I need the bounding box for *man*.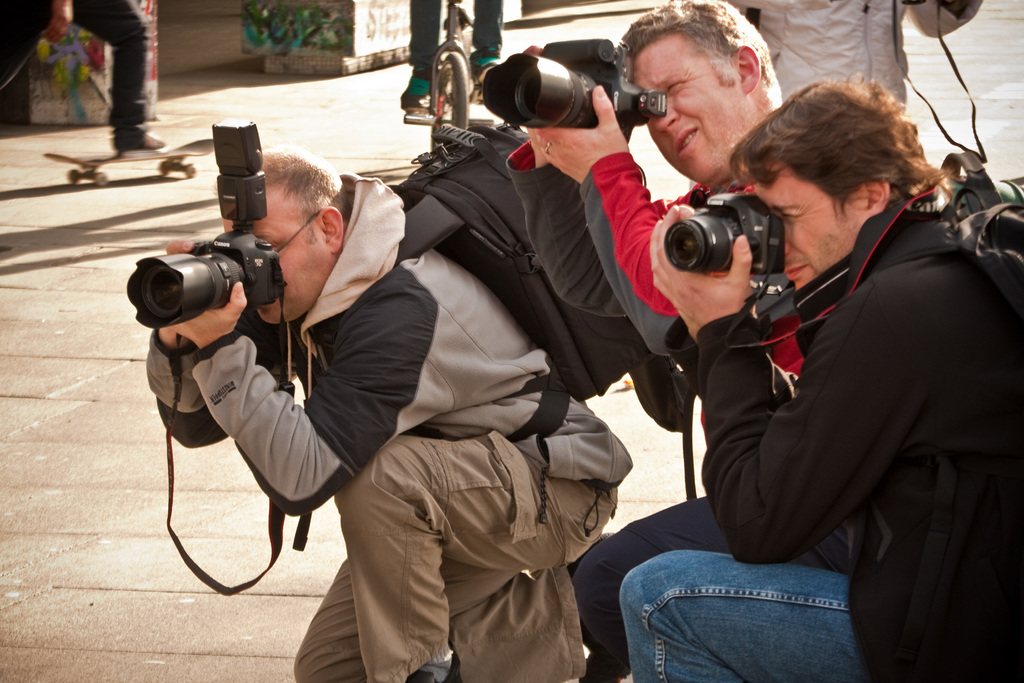
Here it is: BBox(145, 143, 624, 682).
